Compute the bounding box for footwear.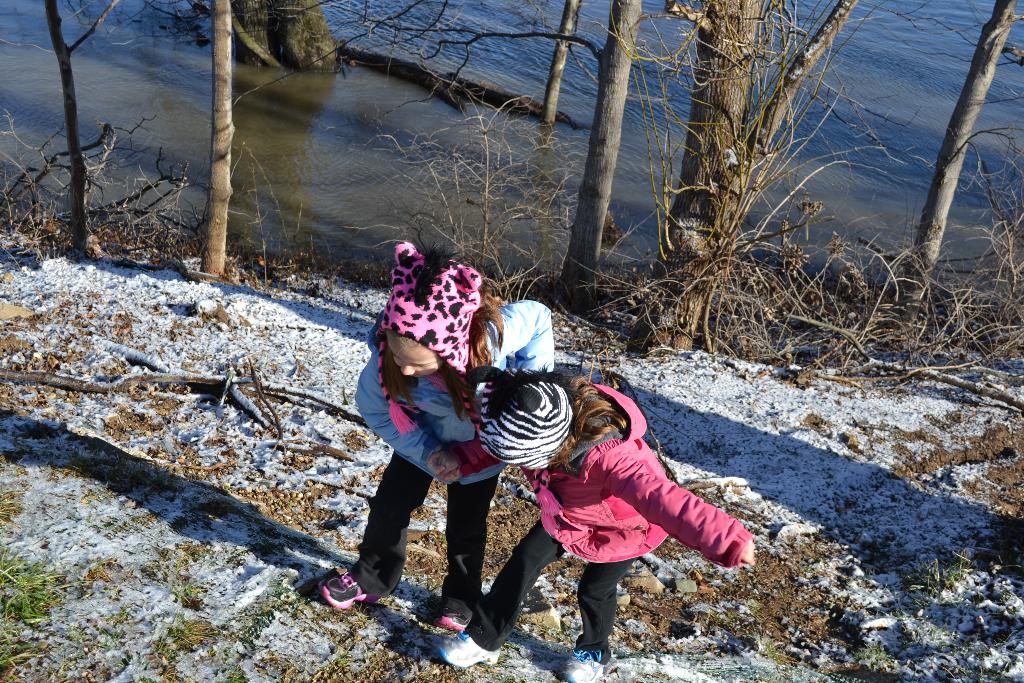
{"x1": 564, "y1": 645, "x2": 604, "y2": 682}.
